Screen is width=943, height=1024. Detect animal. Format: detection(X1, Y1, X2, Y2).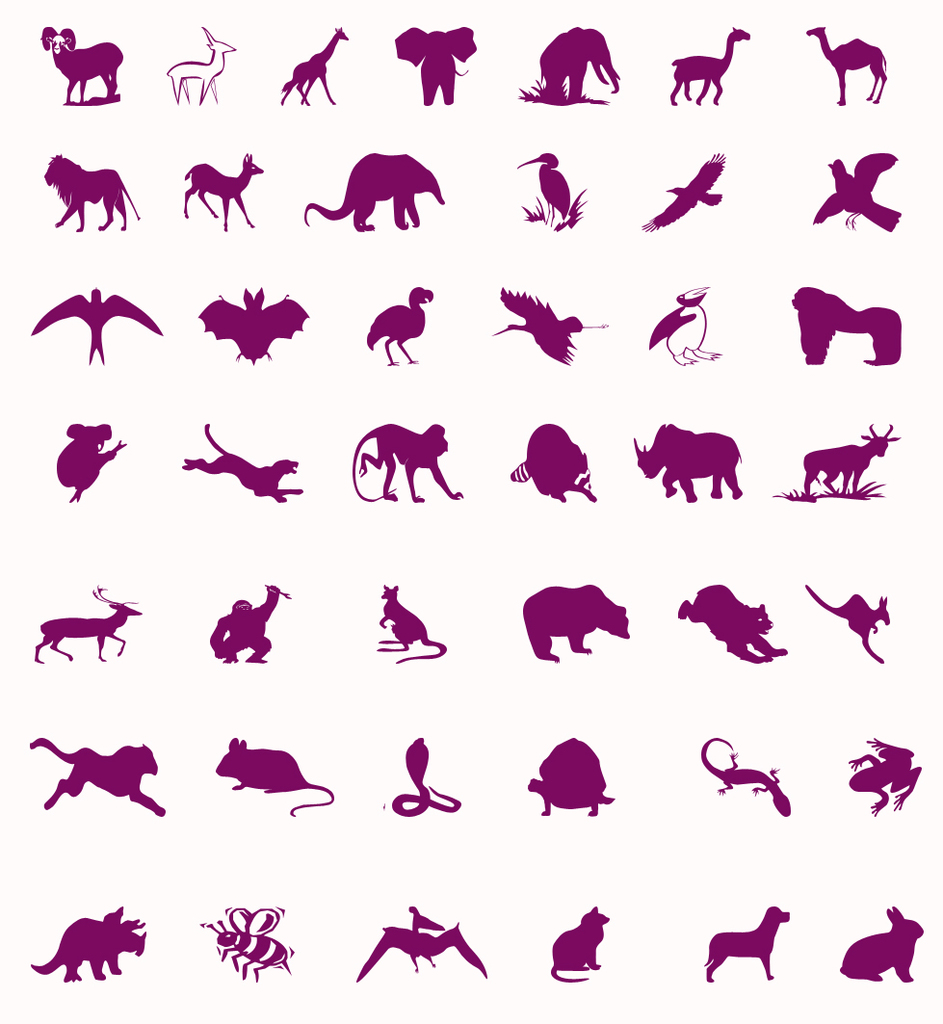
detection(697, 734, 793, 820).
